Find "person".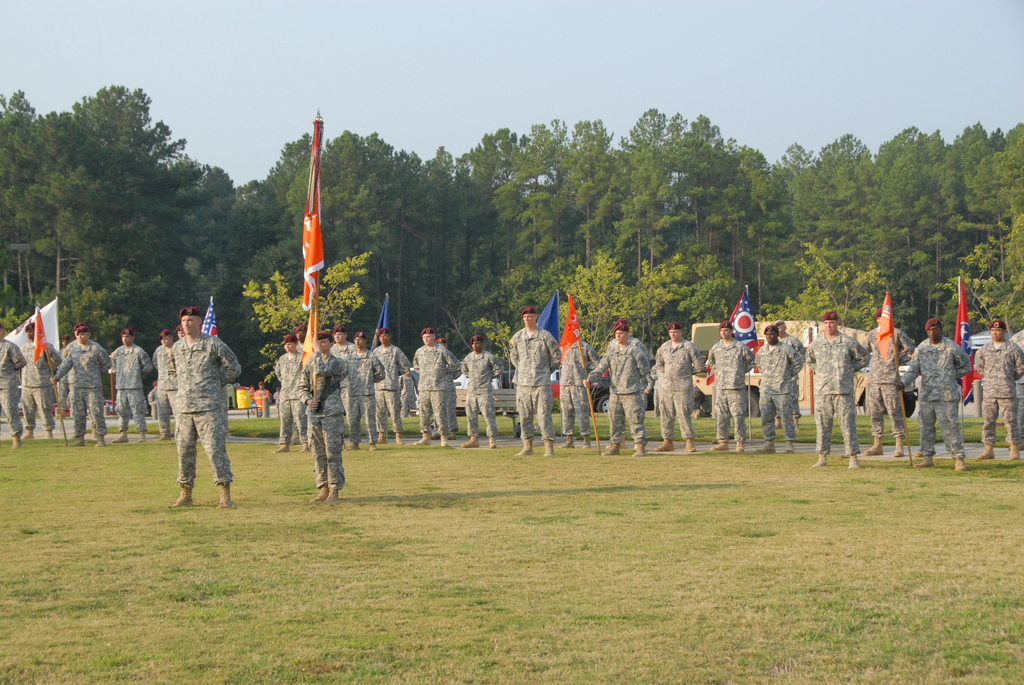
<bbox>420, 326, 450, 446</bbox>.
